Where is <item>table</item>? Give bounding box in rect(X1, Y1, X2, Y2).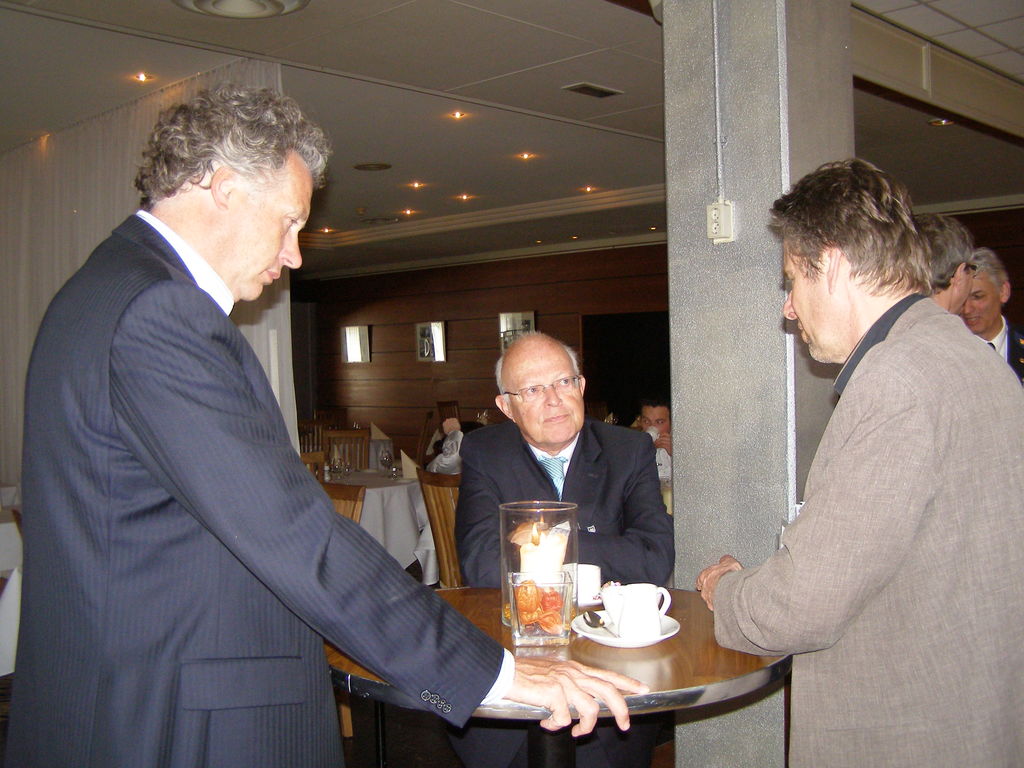
rect(317, 575, 799, 767).
